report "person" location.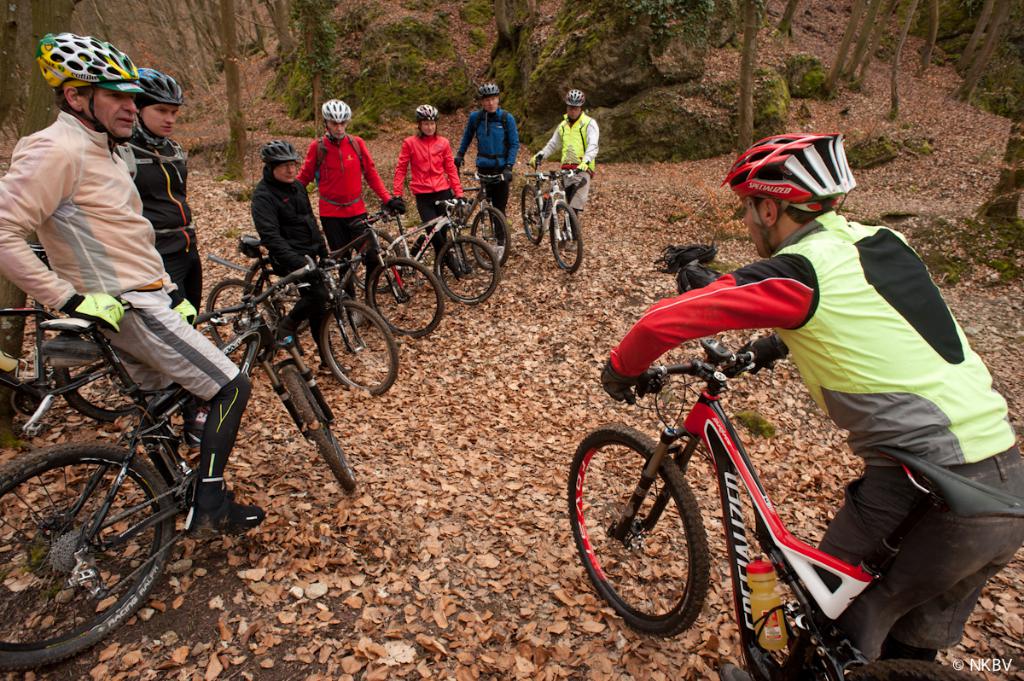
Report: (left=600, top=130, right=1023, bottom=679).
